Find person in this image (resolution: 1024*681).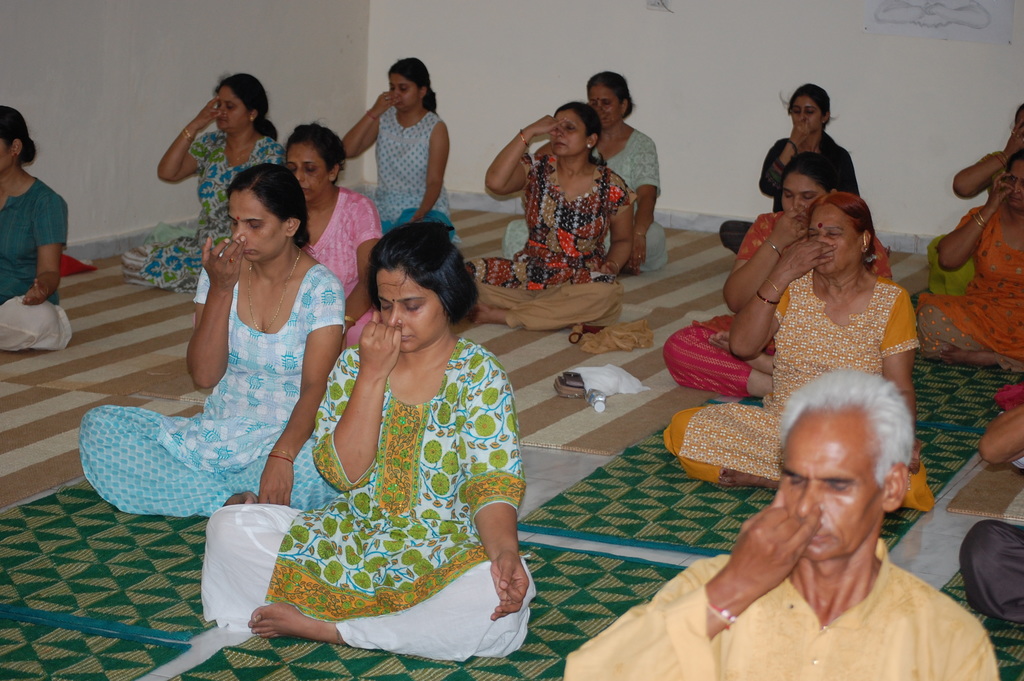
0:101:77:352.
